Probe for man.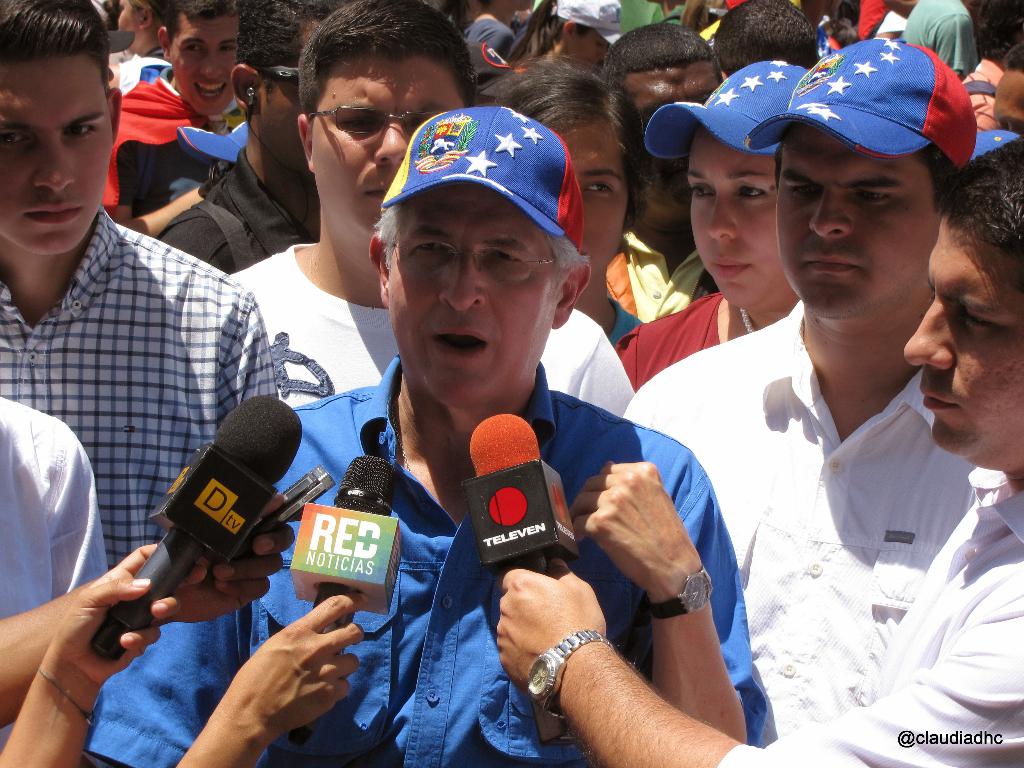
Probe result: <bbox>963, 0, 1023, 136</bbox>.
